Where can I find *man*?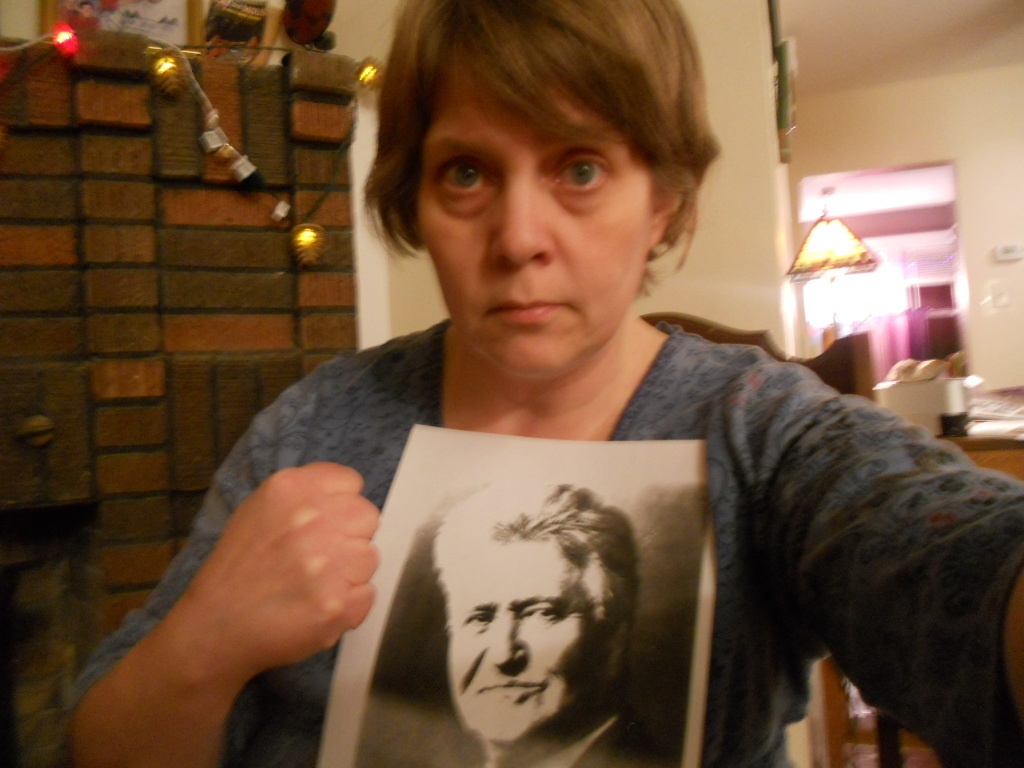
You can find it at l=414, t=509, r=665, b=761.
